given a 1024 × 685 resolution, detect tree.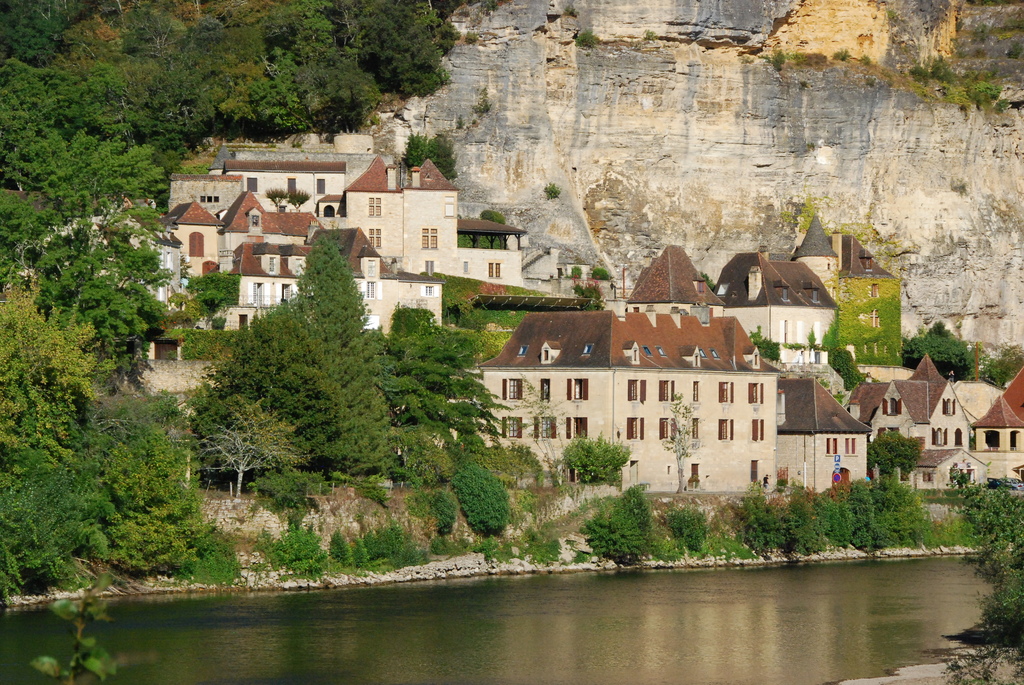
<bbox>902, 324, 974, 379</bbox>.
